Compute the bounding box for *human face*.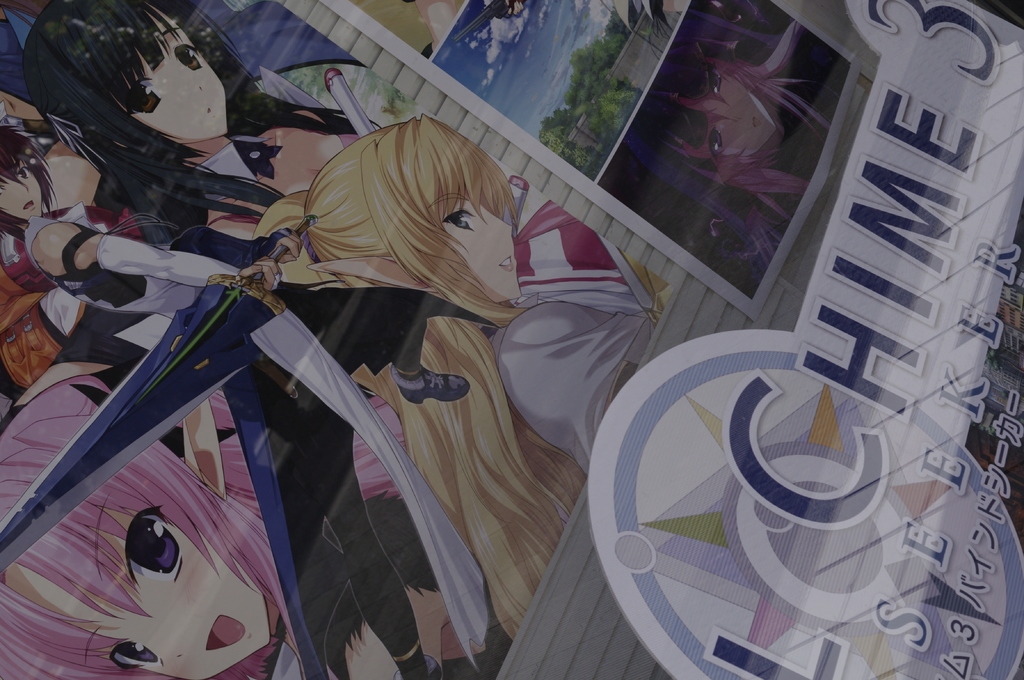
x1=431, y1=164, x2=520, y2=298.
